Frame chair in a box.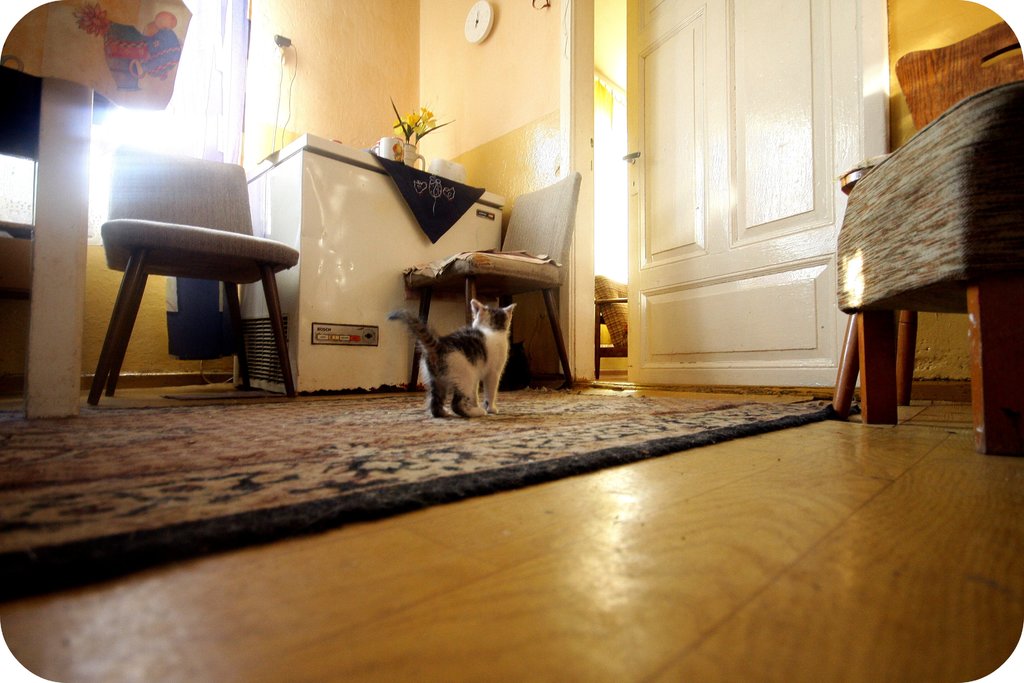
bbox=[405, 169, 576, 388].
